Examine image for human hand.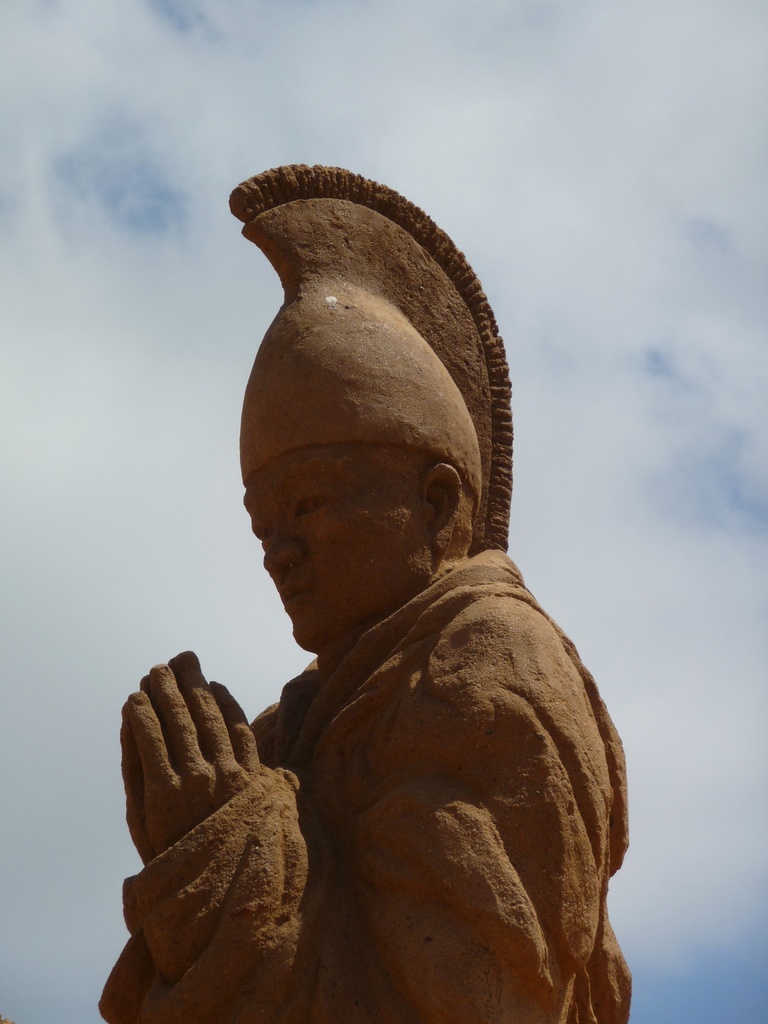
Examination result: BBox(120, 655, 330, 970).
